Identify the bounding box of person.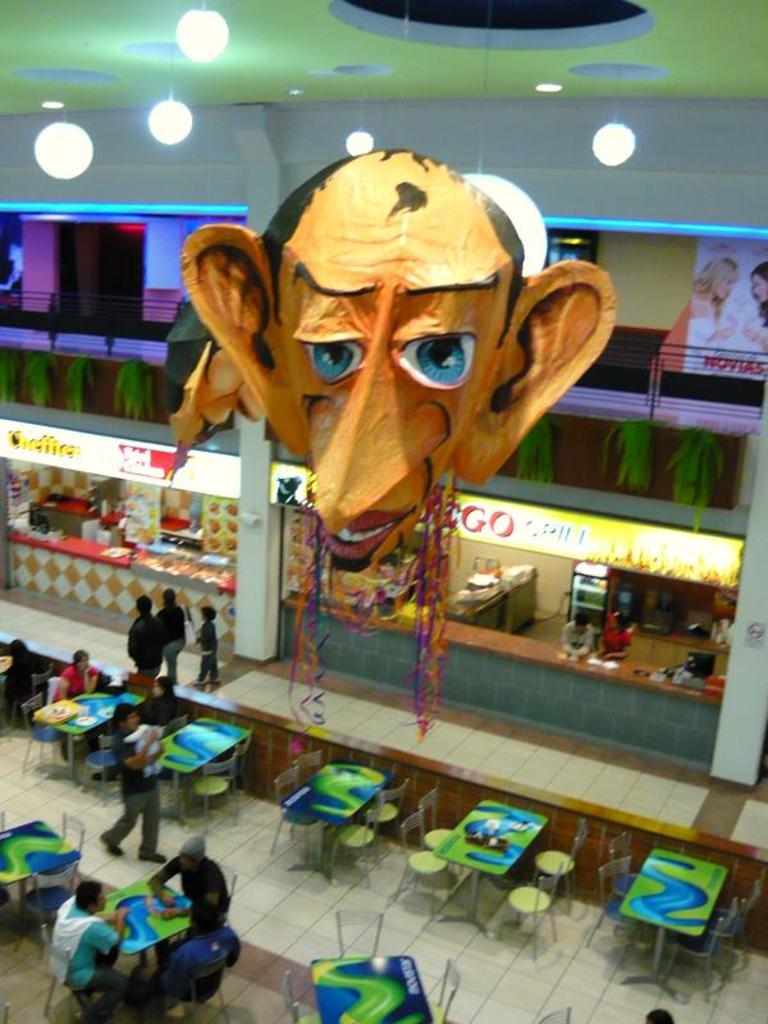
BBox(684, 252, 741, 365).
